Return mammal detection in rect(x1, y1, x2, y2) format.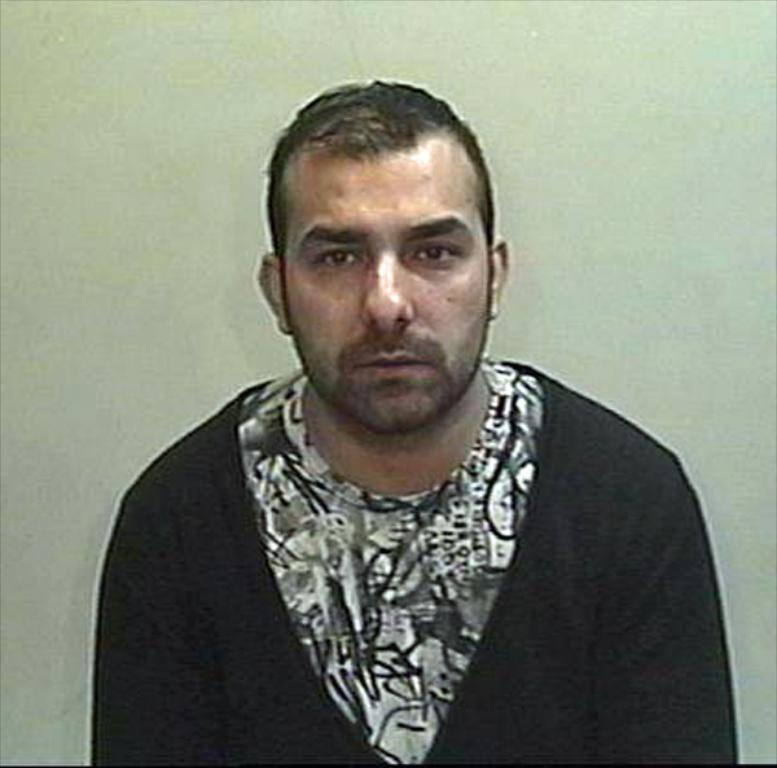
rect(30, 102, 767, 740).
